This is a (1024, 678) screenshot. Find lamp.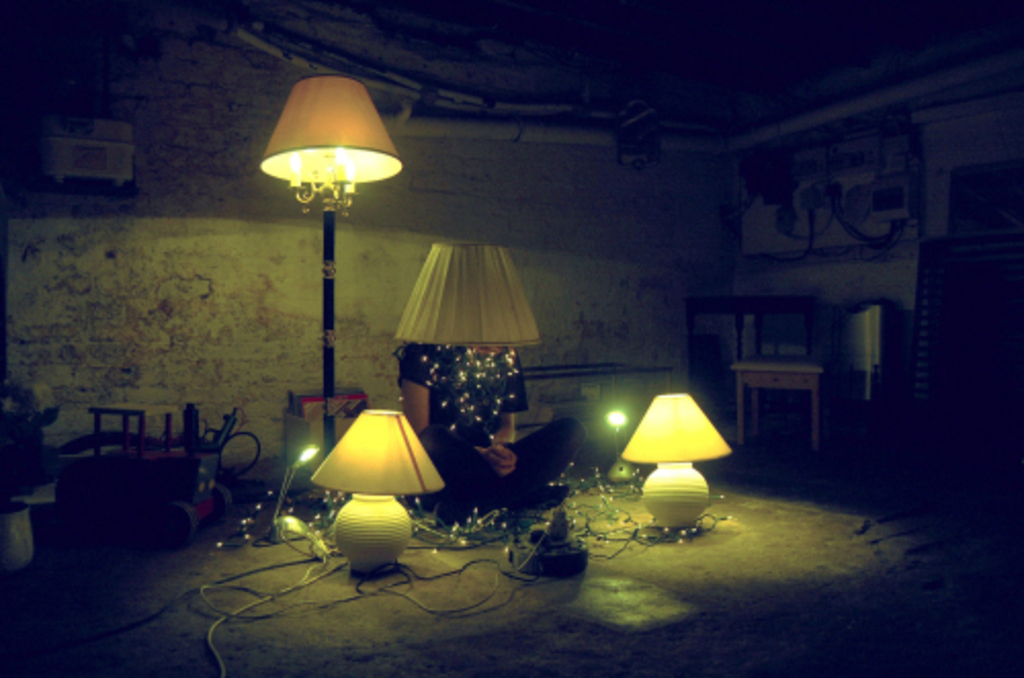
Bounding box: 618/389/735/541.
